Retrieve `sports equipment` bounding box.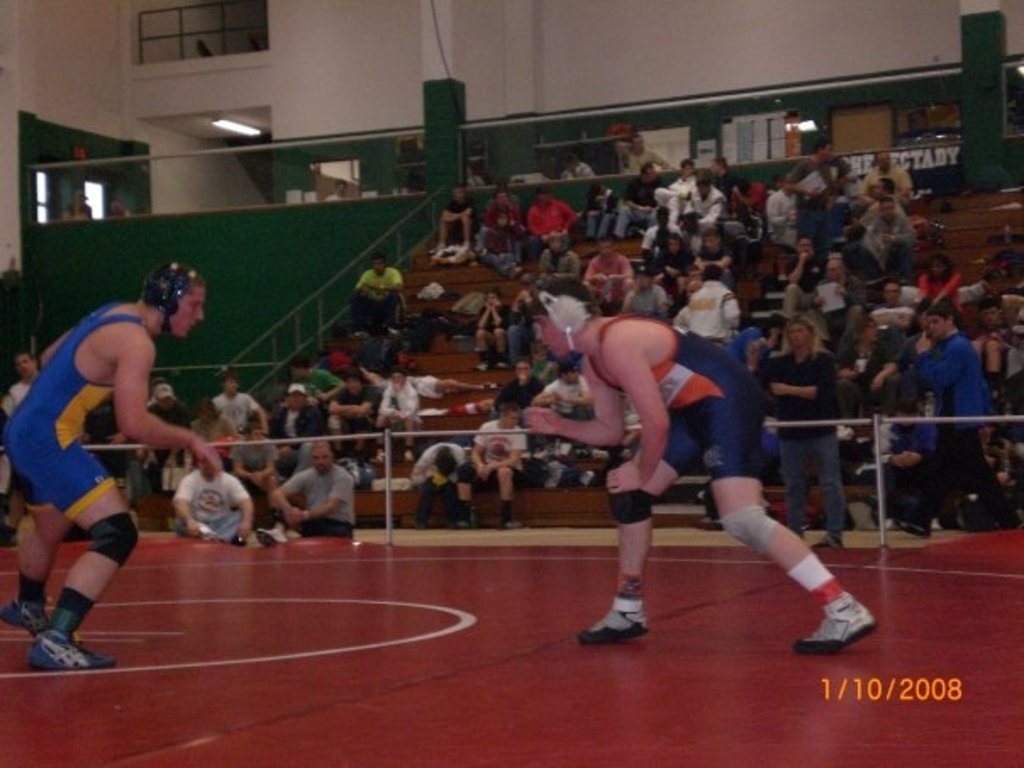
Bounding box: 139,264,200,336.
